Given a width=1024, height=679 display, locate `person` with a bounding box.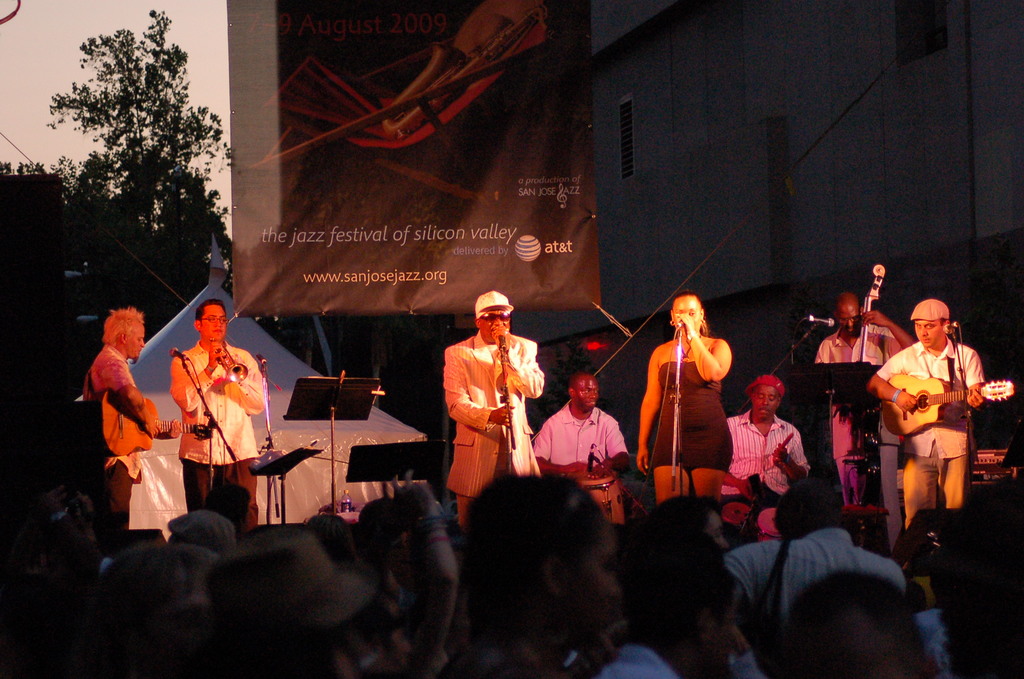
Located: BBox(168, 281, 262, 536).
